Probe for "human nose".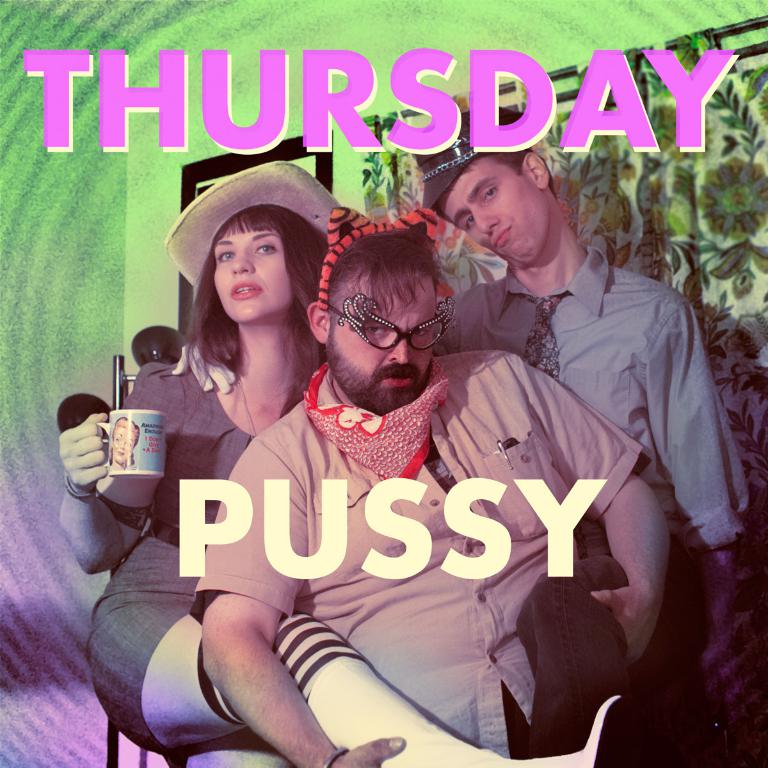
Probe result: box(387, 336, 413, 363).
